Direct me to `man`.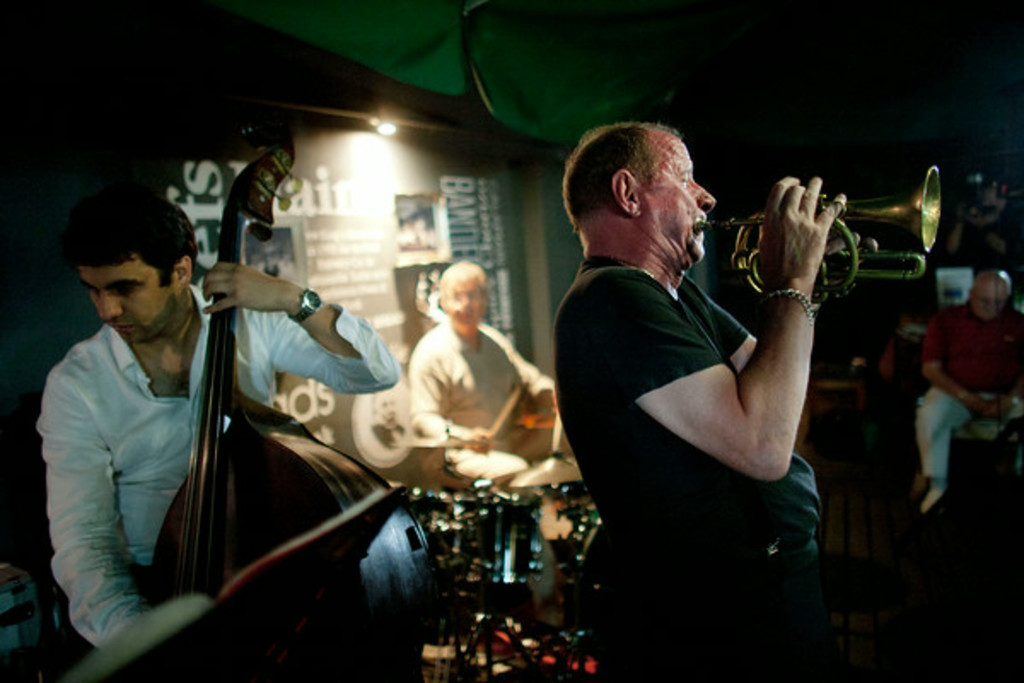
Direction: <box>36,208,396,681</box>.
